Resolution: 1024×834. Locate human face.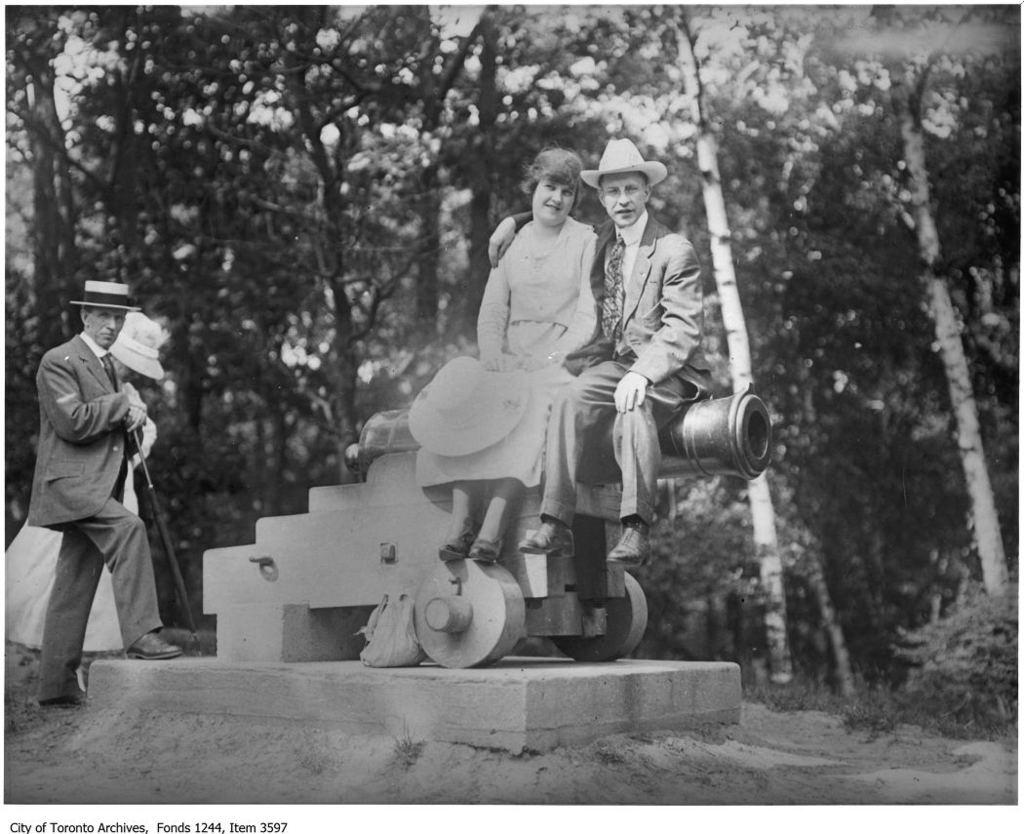
box(602, 175, 646, 227).
